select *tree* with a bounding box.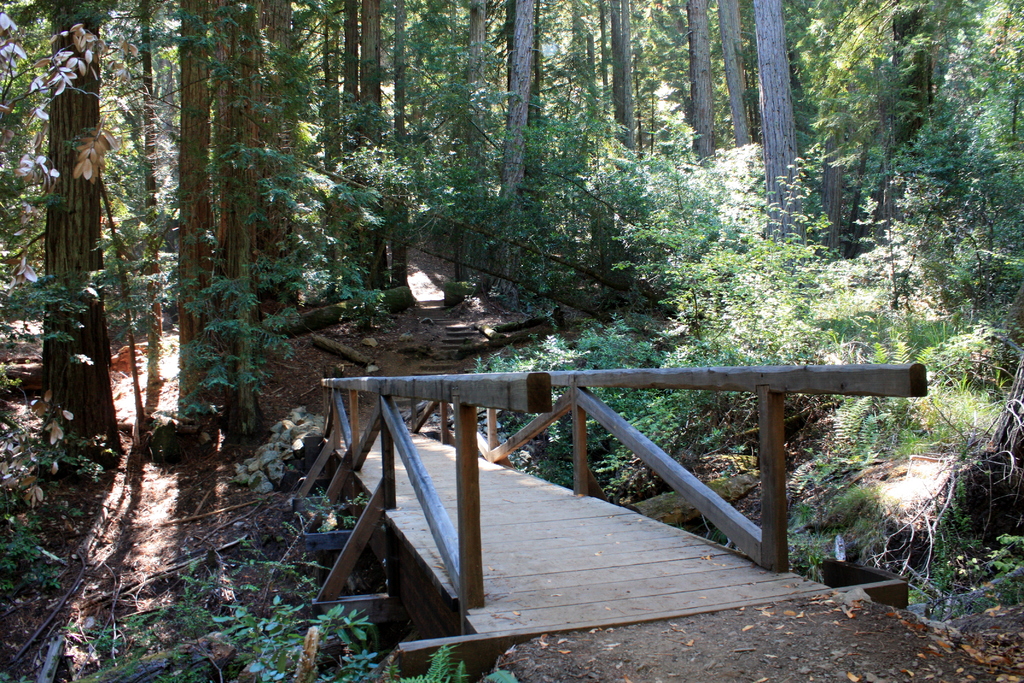
pyautogui.locateOnScreen(29, 28, 125, 456).
